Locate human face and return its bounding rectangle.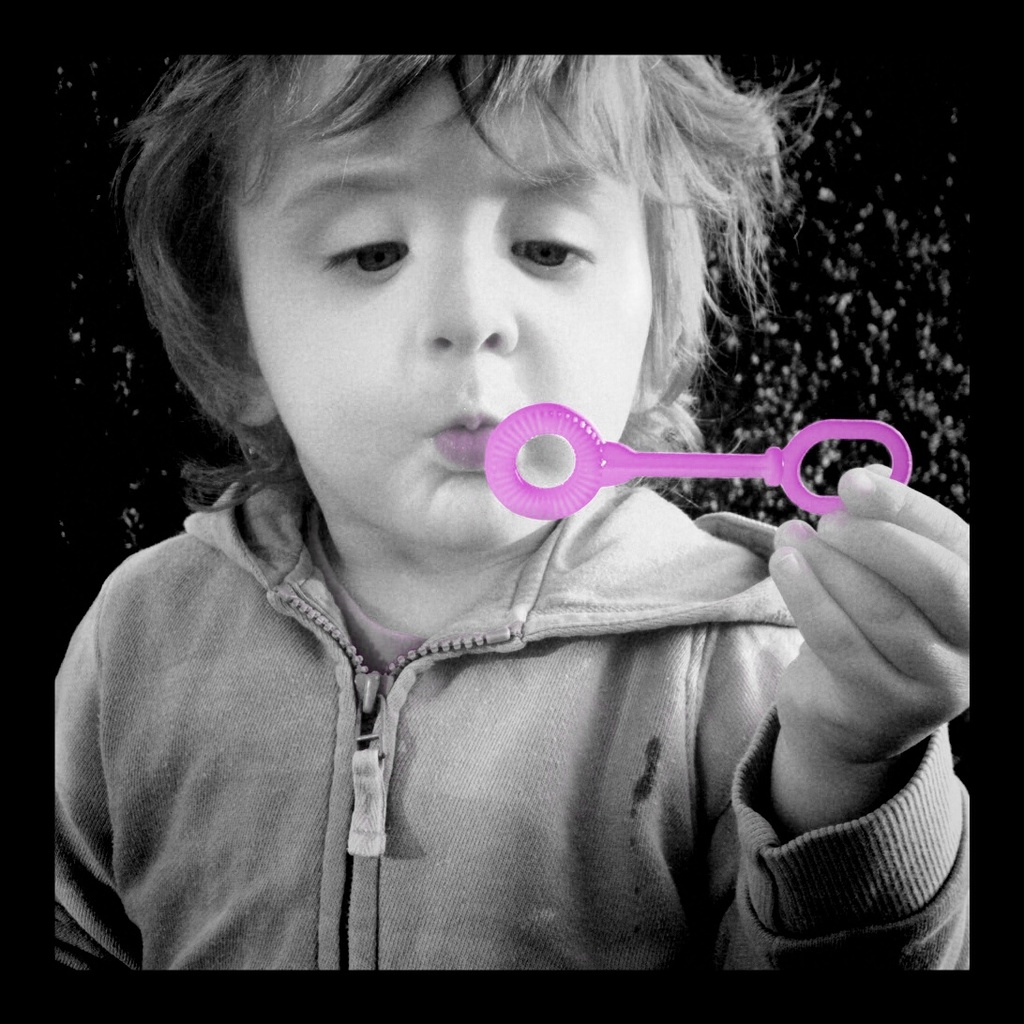
rect(228, 44, 657, 559).
